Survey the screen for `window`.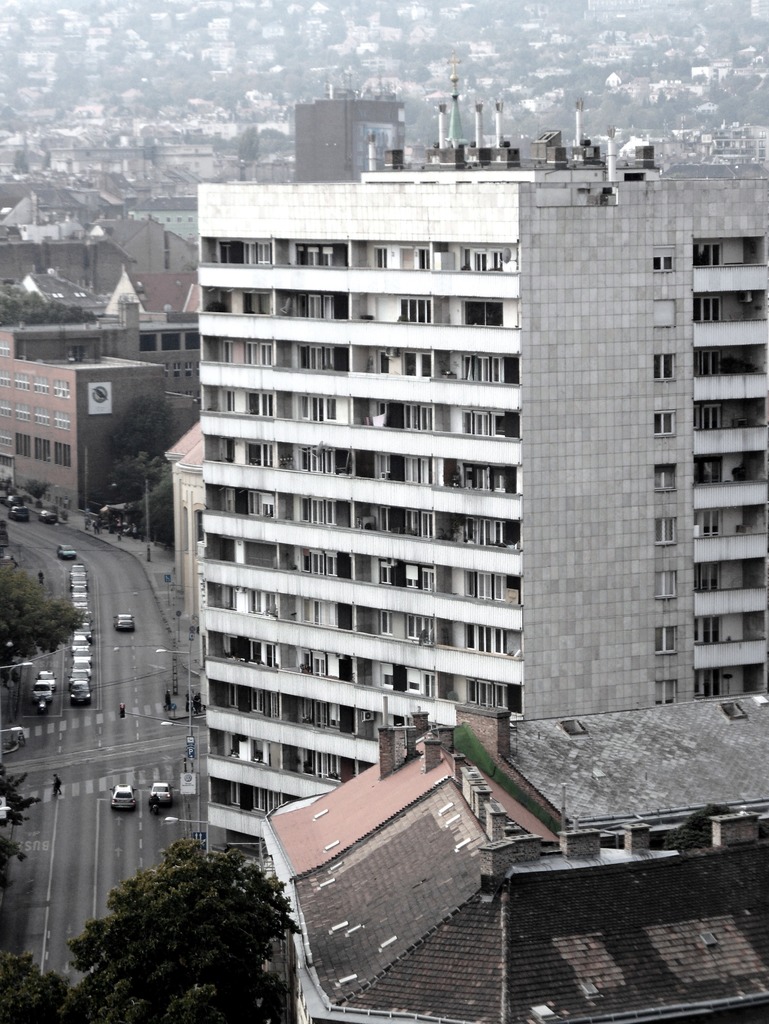
Survey found: l=657, t=519, r=679, b=545.
